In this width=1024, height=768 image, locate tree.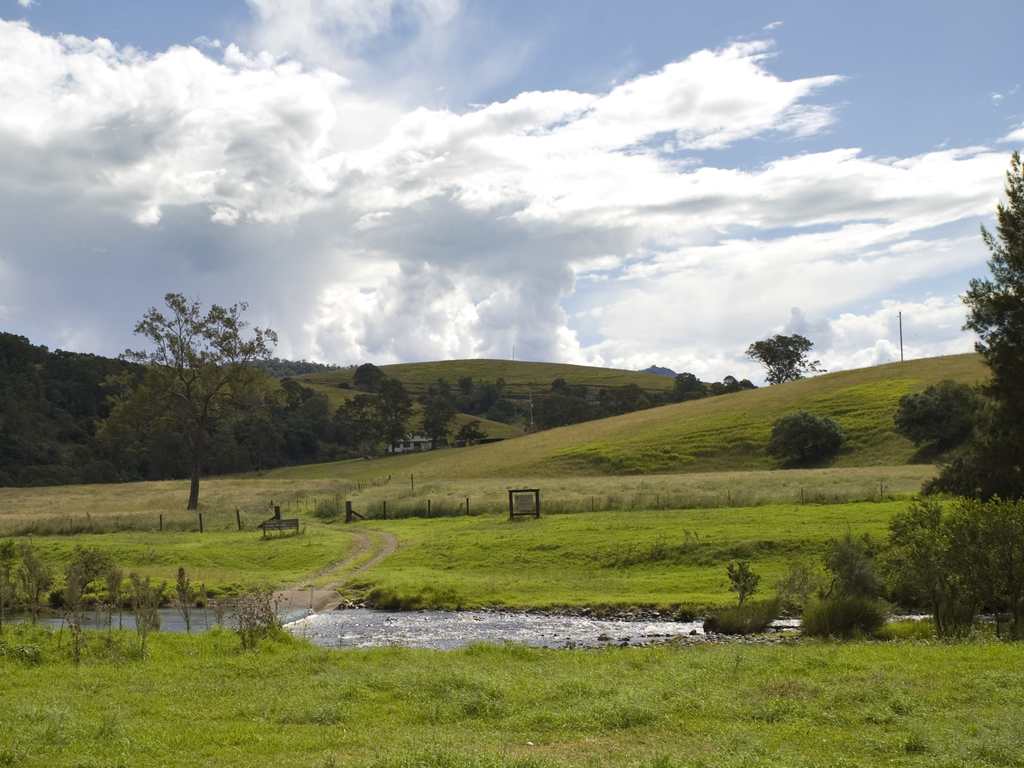
Bounding box: box(727, 373, 739, 384).
